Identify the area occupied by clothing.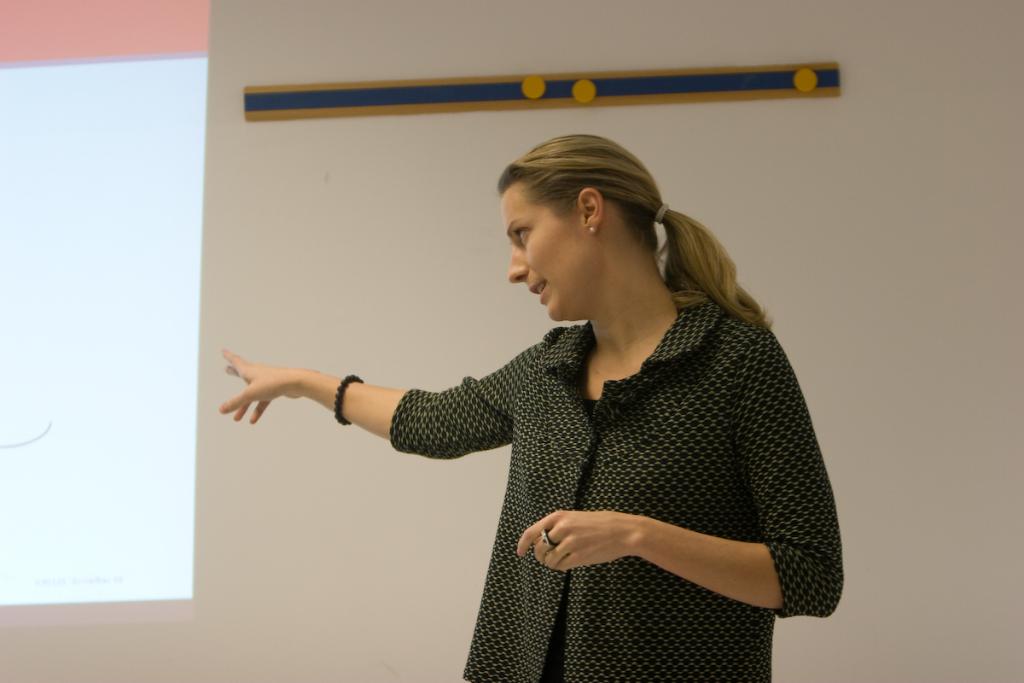
Area: x1=391, y1=223, x2=851, y2=639.
